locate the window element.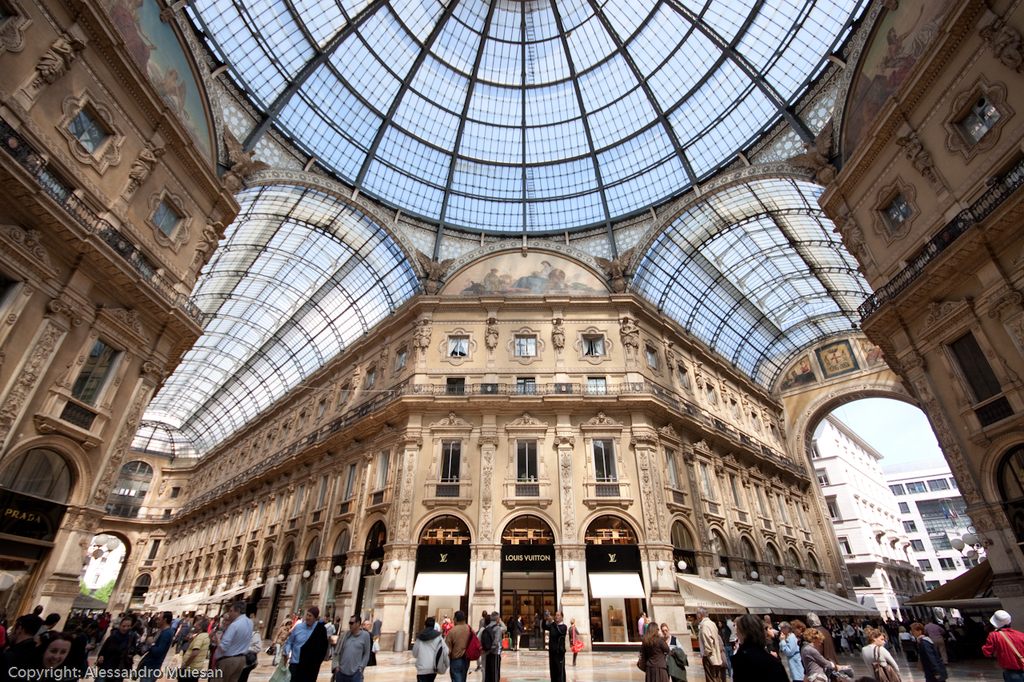
Element bbox: box(924, 476, 951, 496).
